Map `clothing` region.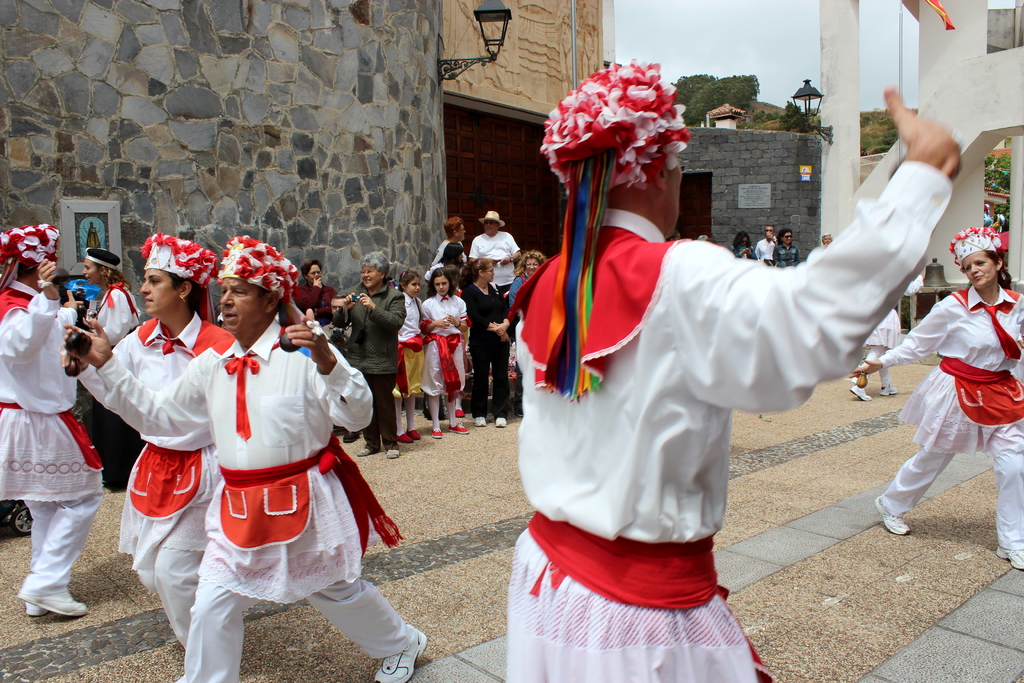
Mapped to (888, 256, 1014, 519).
